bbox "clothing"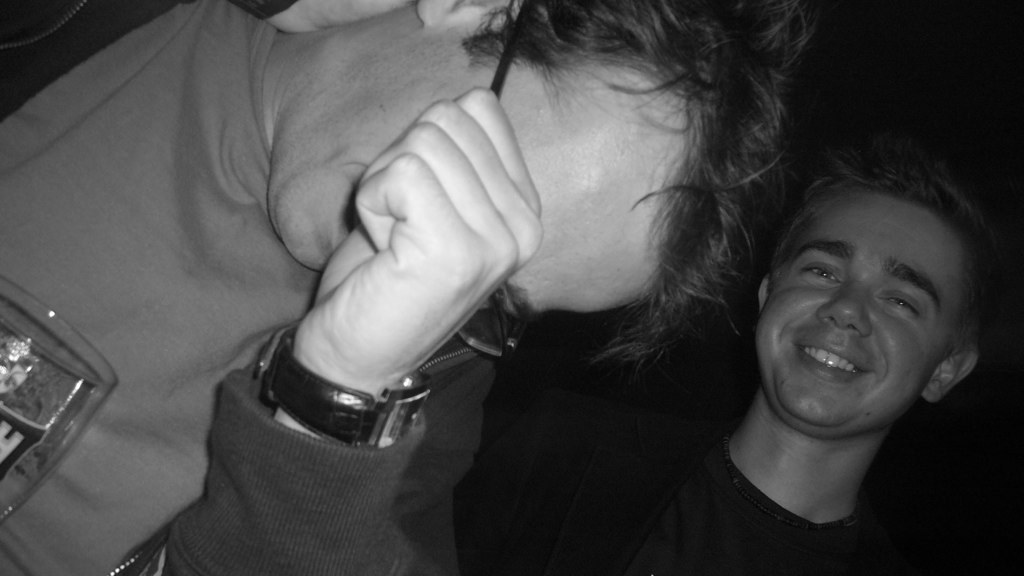
<box>0,0,505,575</box>
